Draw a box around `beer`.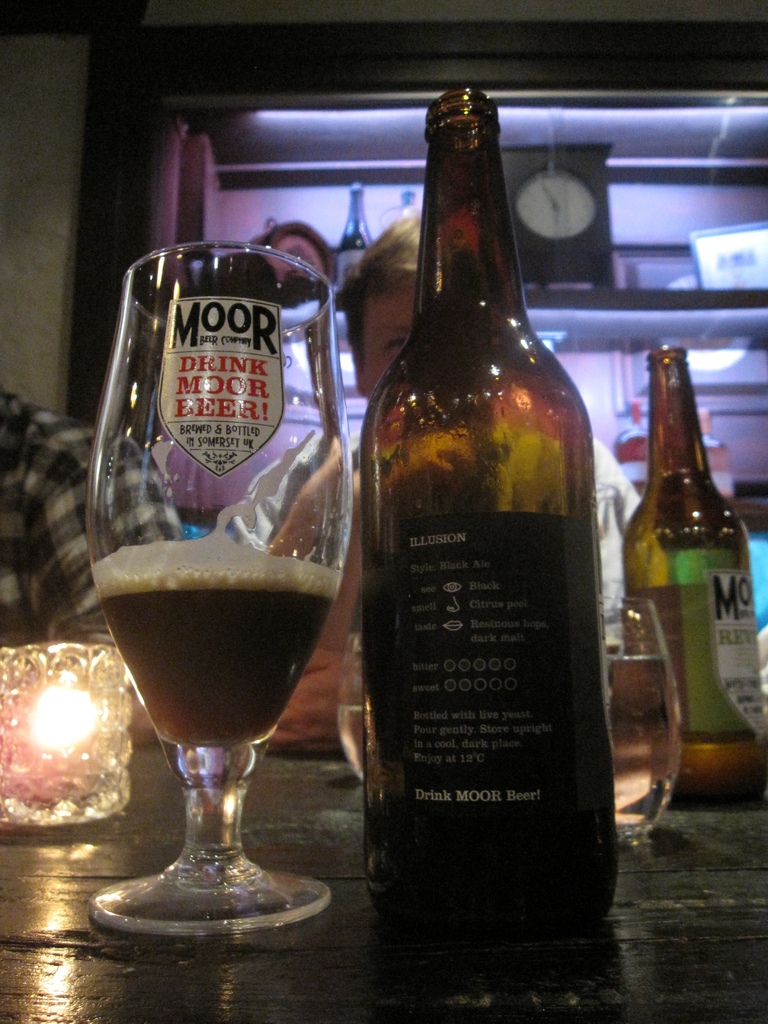
x1=372, y1=78, x2=631, y2=949.
